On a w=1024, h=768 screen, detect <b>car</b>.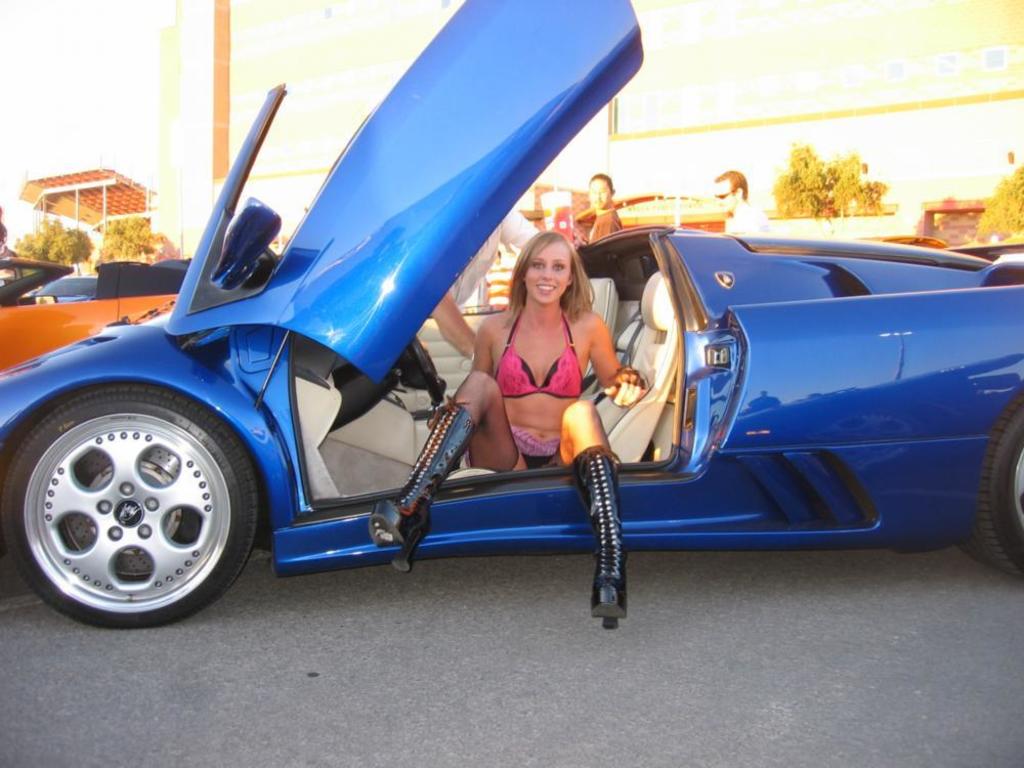
pyautogui.locateOnScreen(31, 272, 96, 301).
